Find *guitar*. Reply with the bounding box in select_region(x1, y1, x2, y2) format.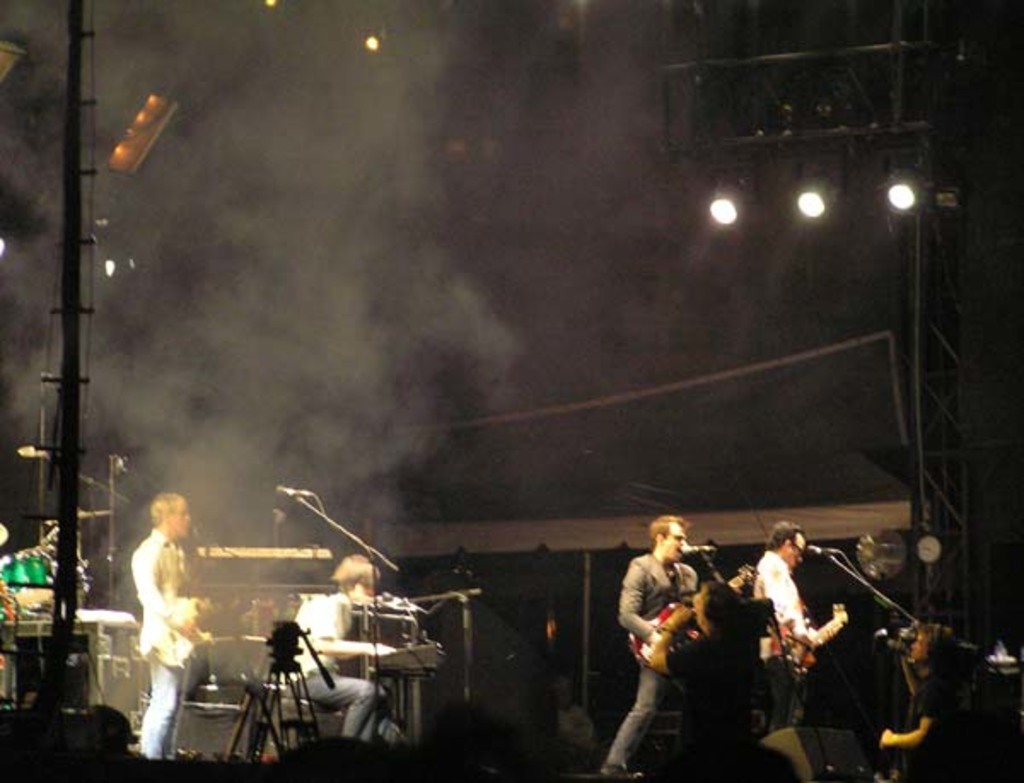
select_region(765, 600, 852, 679).
